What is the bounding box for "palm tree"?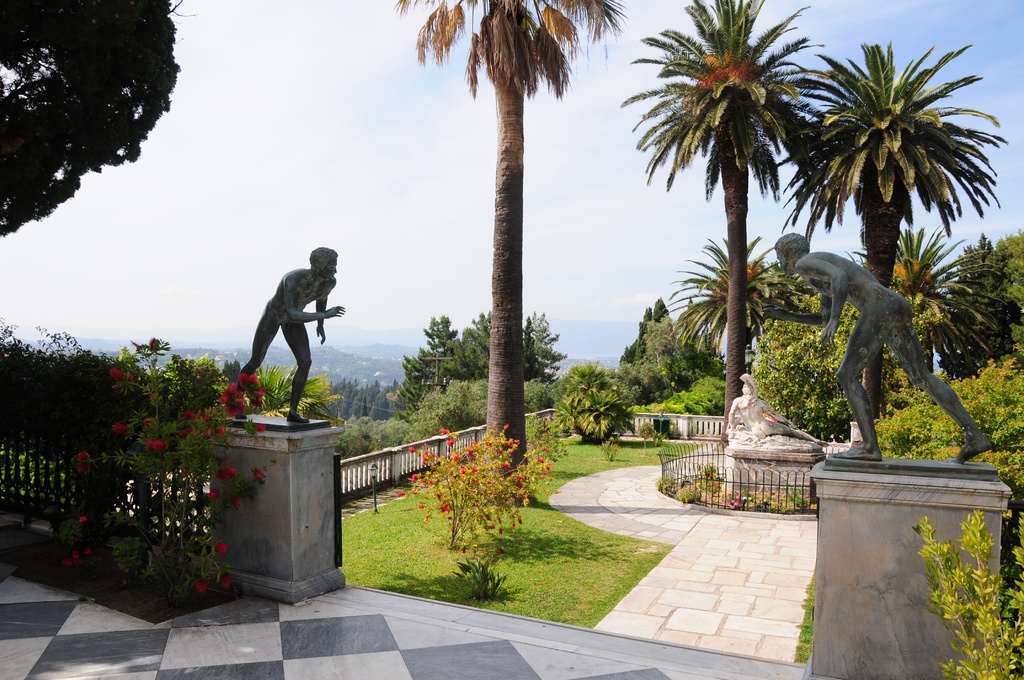
x1=436, y1=314, x2=523, y2=629.
